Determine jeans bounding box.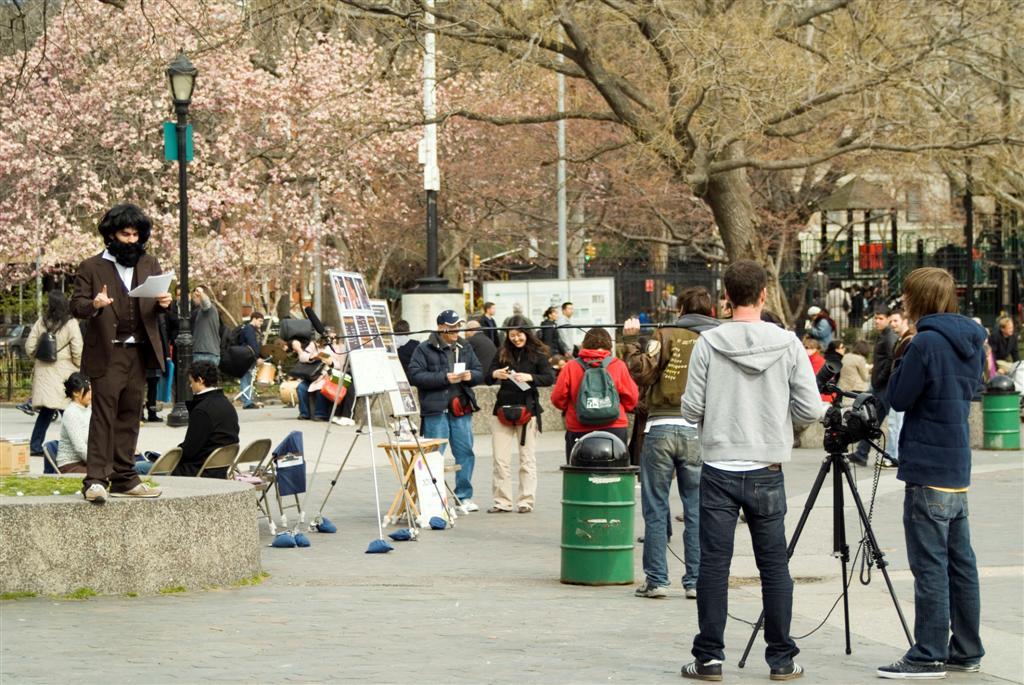
Determined: box=[425, 416, 475, 497].
